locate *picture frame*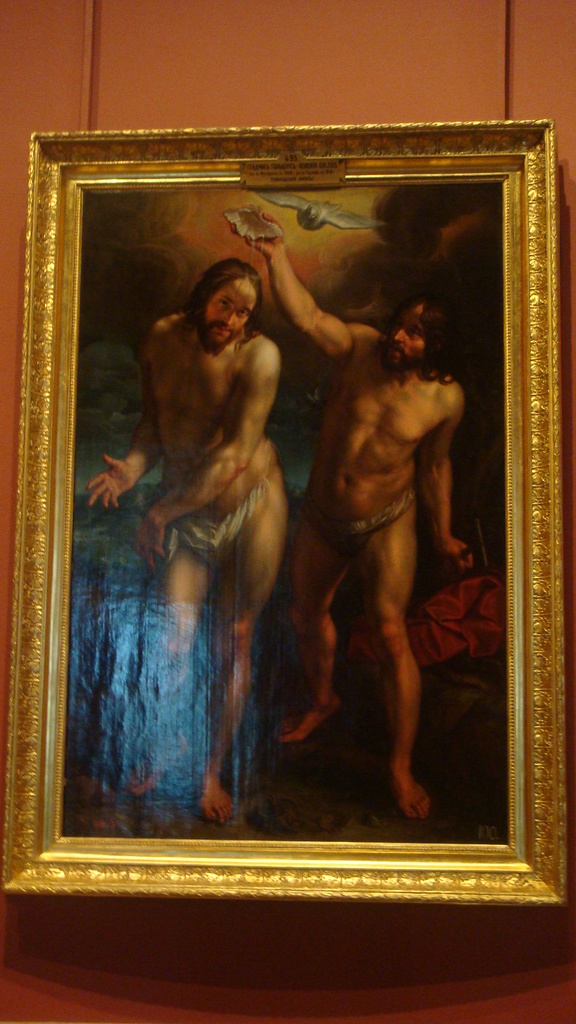
[x1=0, y1=125, x2=575, y2=899]
